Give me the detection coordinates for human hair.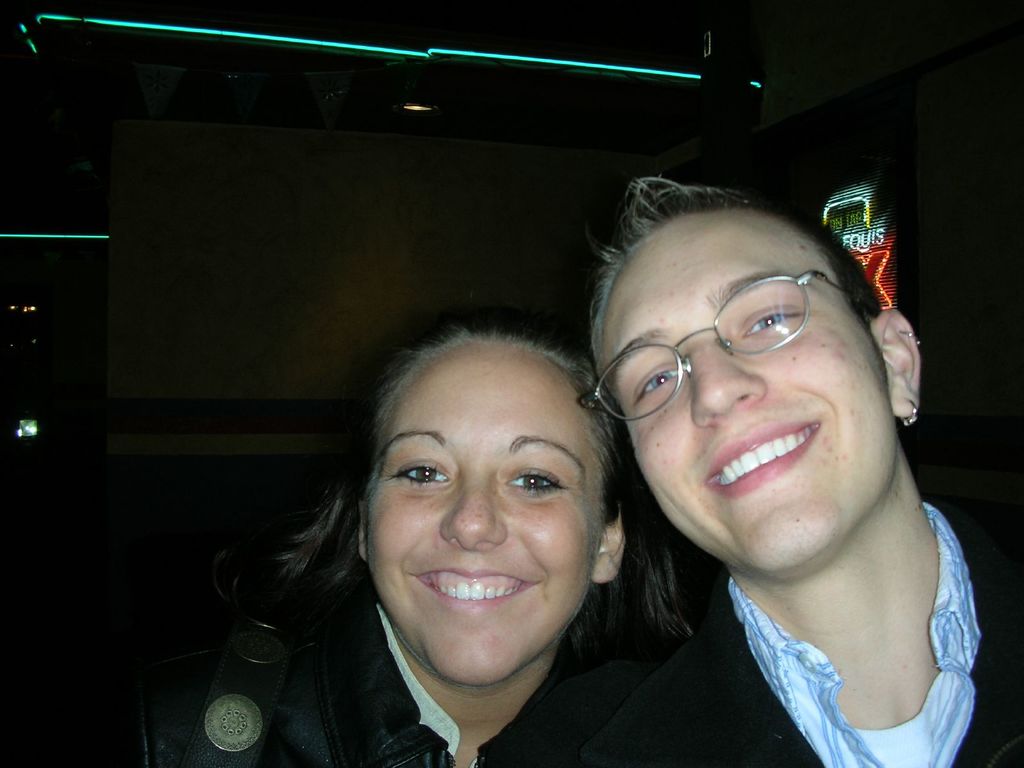
detection(228, 314, 713, 667).
